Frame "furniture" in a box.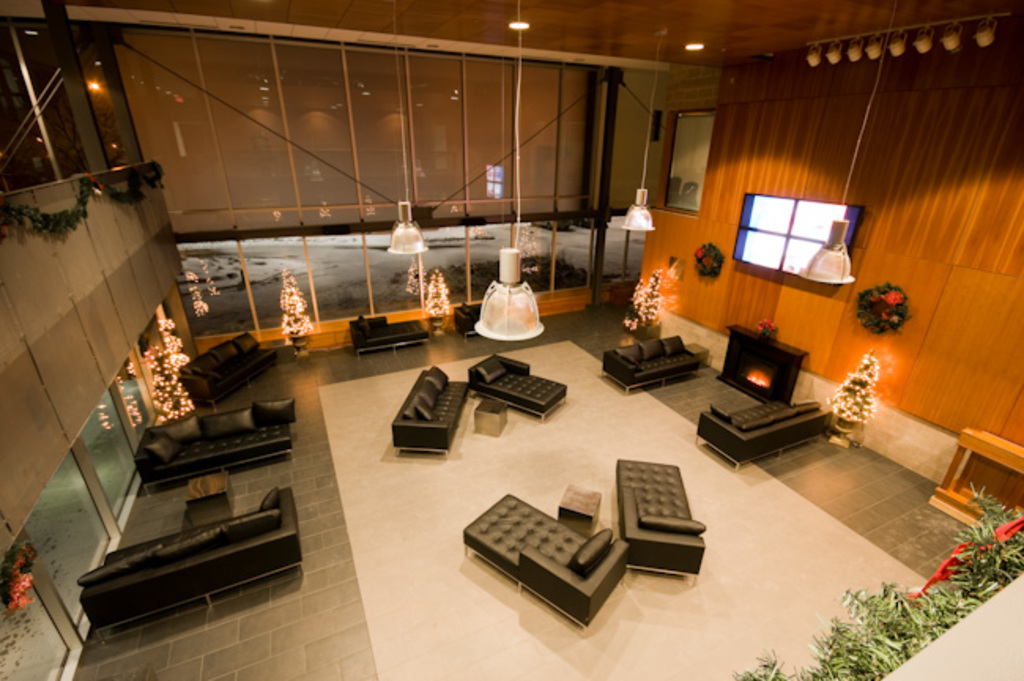
box(693, 402, 829, 476).
